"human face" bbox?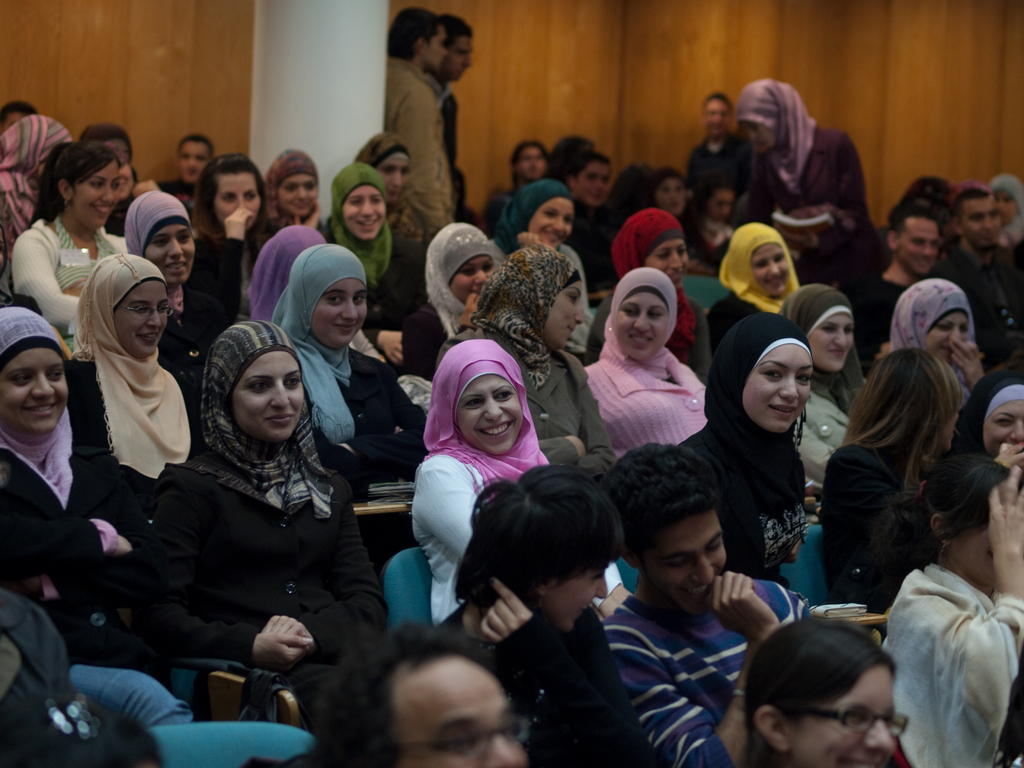
x1=429 y1=31 x2=445 y2=65
